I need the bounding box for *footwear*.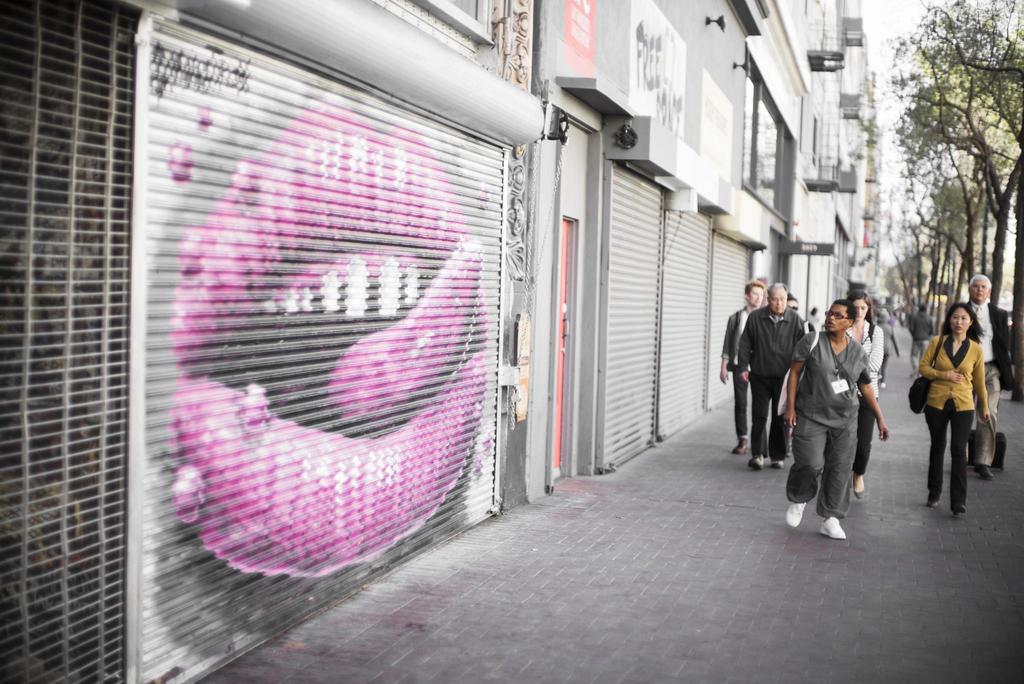
Here it is: 854,481,867,500.
